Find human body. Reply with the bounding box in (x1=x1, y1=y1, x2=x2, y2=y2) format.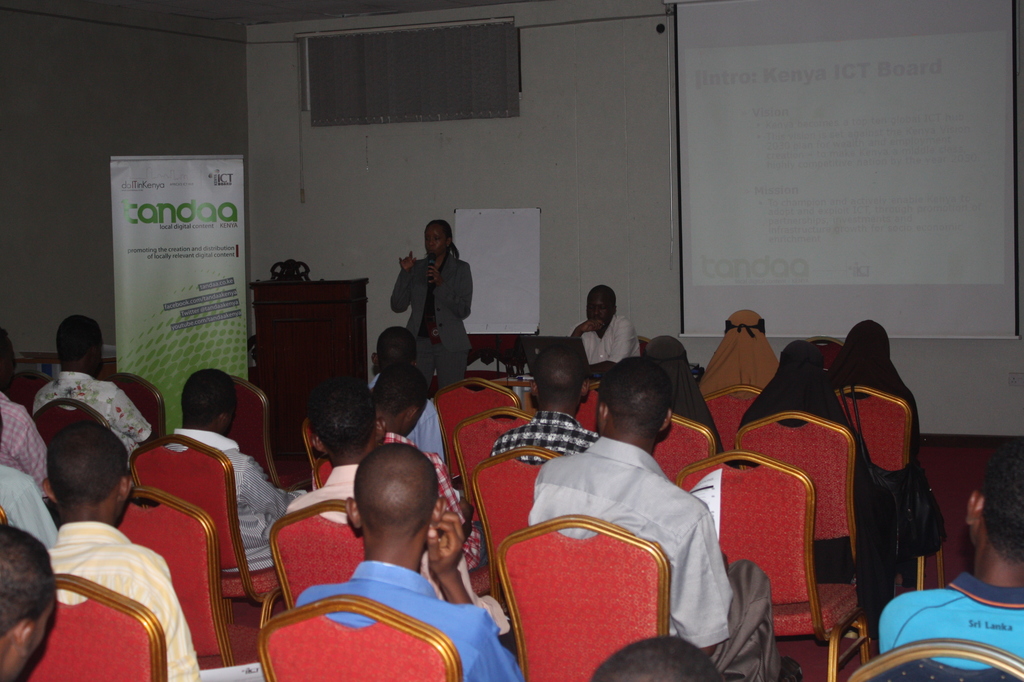
(x1=565, y1=279, x2=644, y2=362).
